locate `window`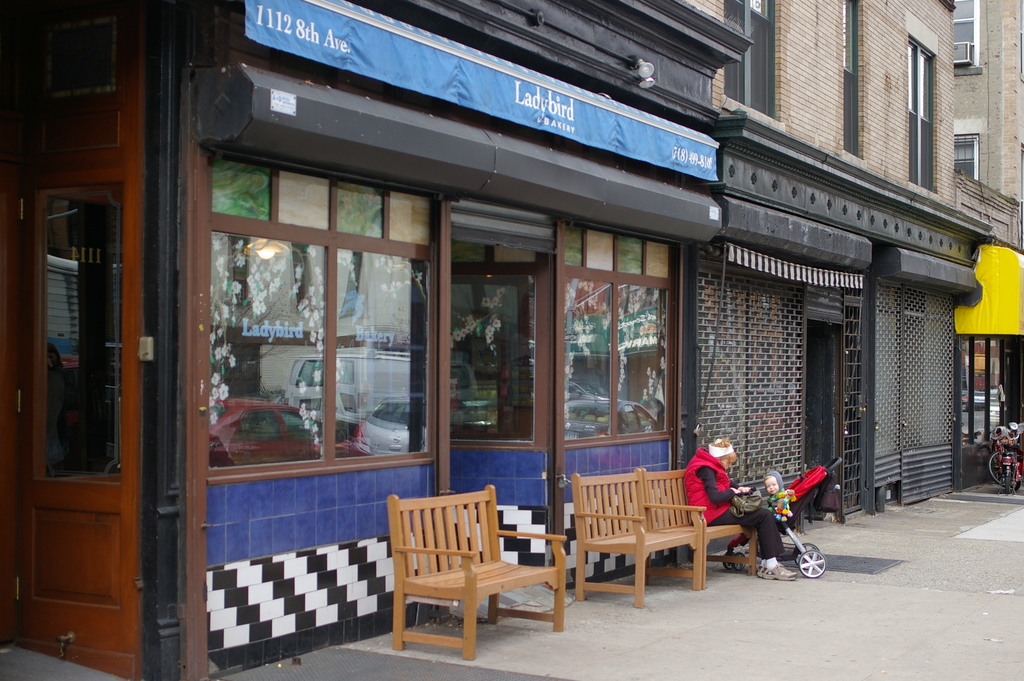
{"x1": 29, "y1": 184, "x2": 125, "y2": 487}
